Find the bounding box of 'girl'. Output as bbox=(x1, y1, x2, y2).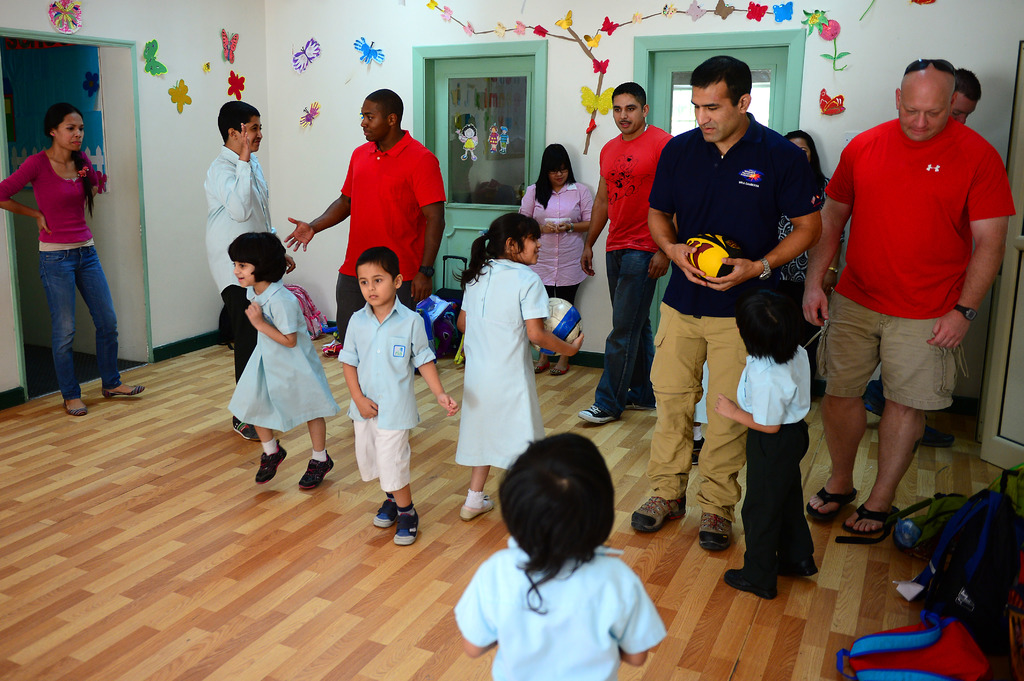
bbox=(0, 102, 144, 415).
